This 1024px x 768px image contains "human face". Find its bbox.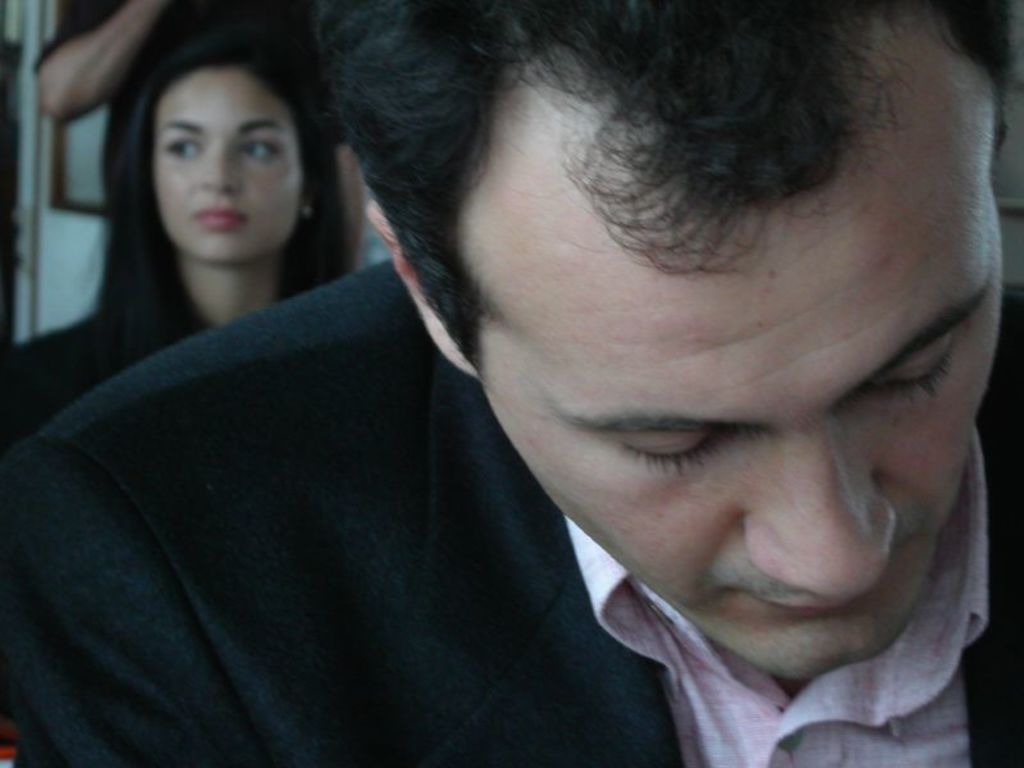
bbox(154, 70, 297, 268).
